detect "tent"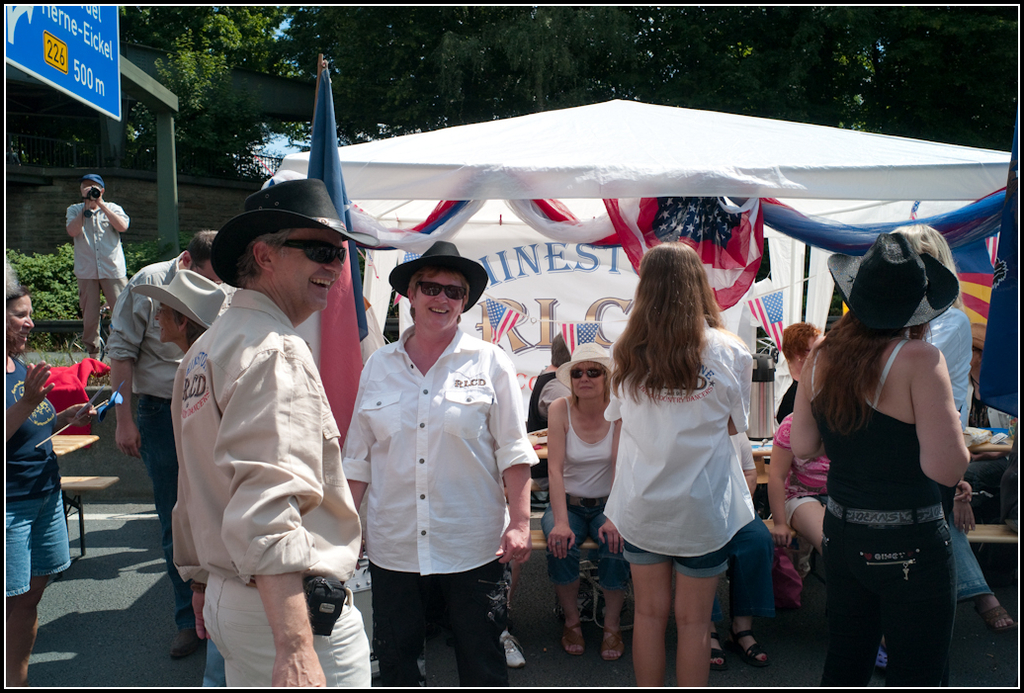
99,70,1011,641
